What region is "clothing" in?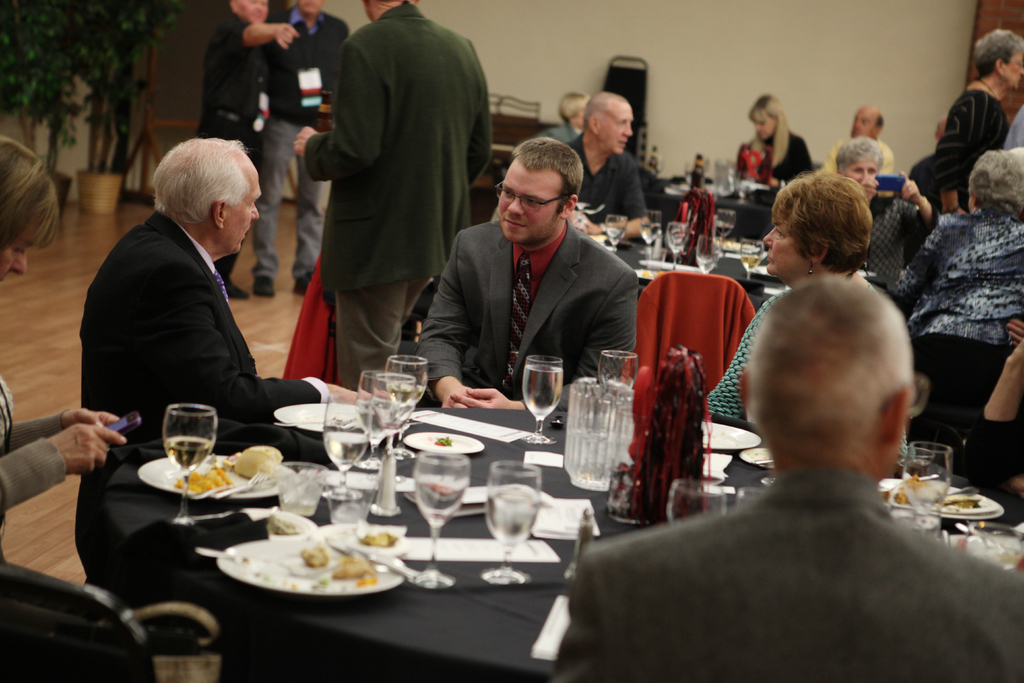
crop(75, 210, 331, 609).
